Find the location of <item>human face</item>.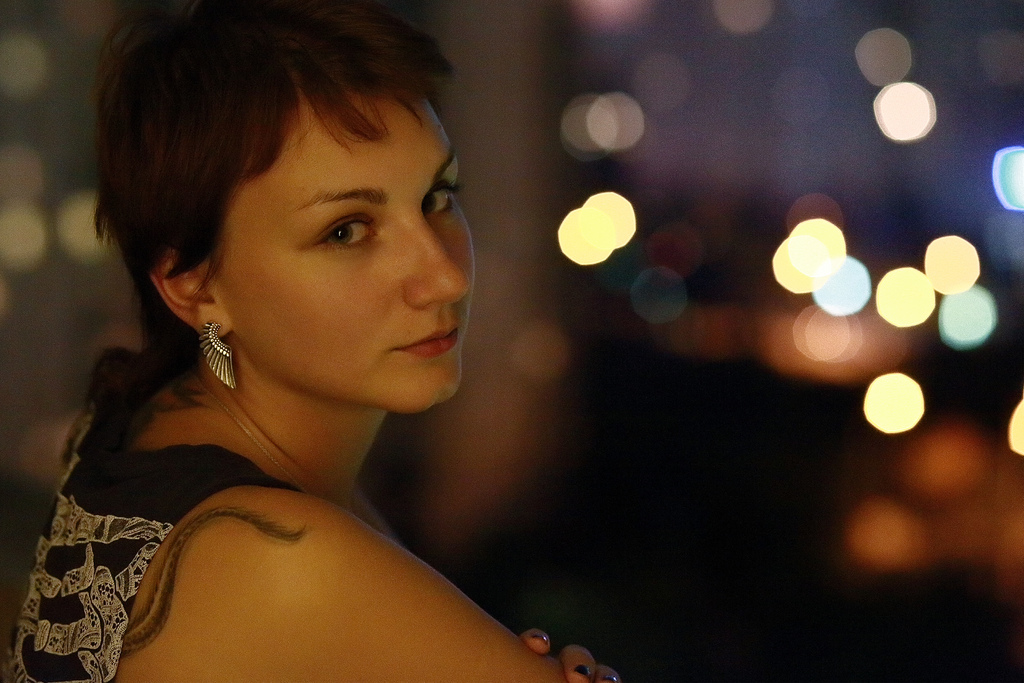
Location: {"left": 234, "top": 101, "right": 475, "bottom": 407}.
